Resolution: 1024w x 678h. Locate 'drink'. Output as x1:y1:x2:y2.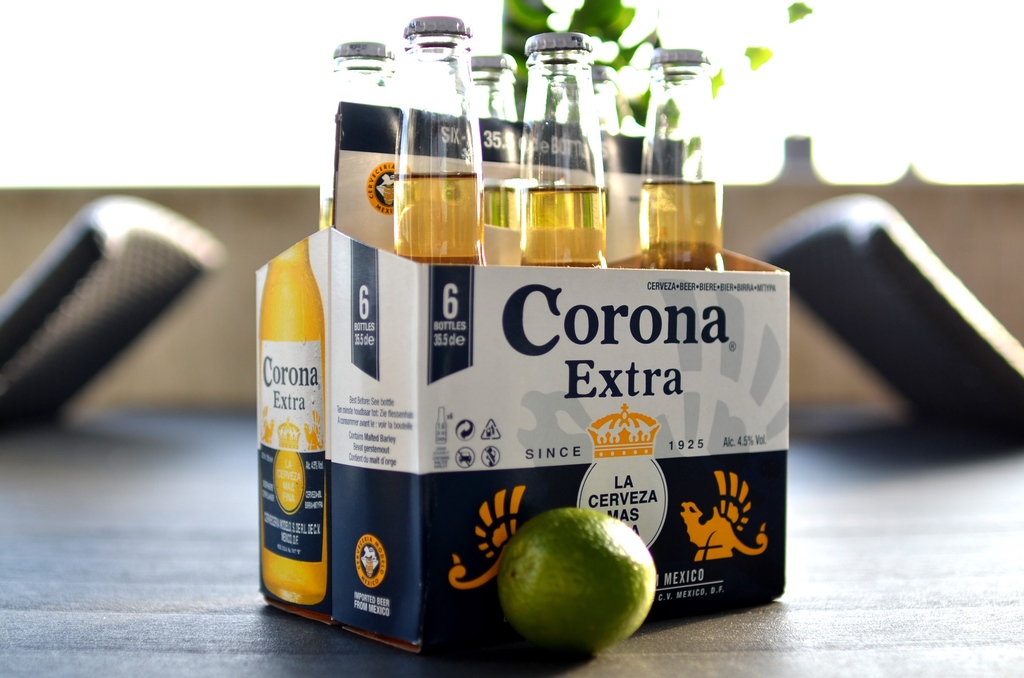
483:54:524:234.
